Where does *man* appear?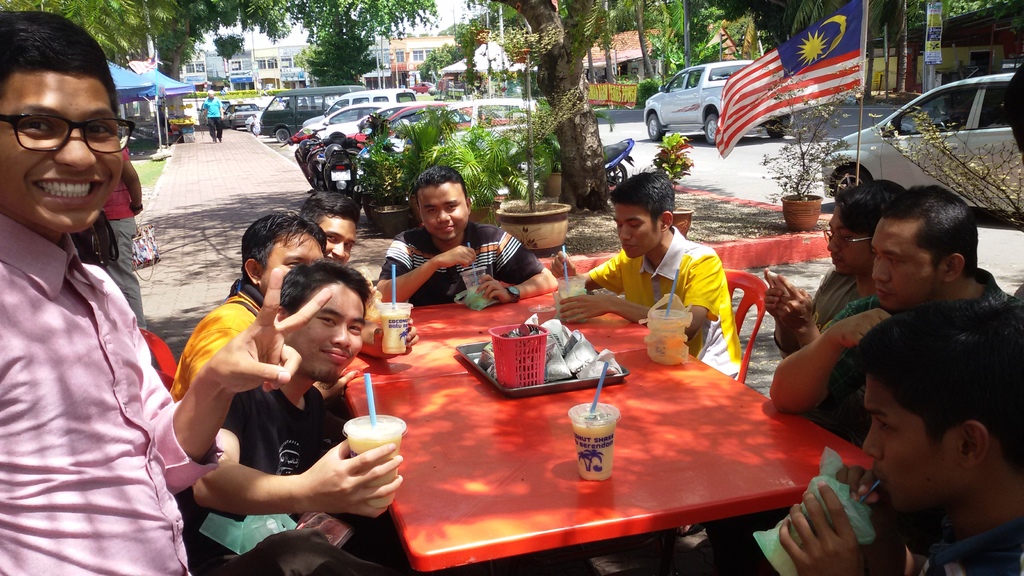
Appears at <bbox>168, 209, 419, 404</bbox>.
